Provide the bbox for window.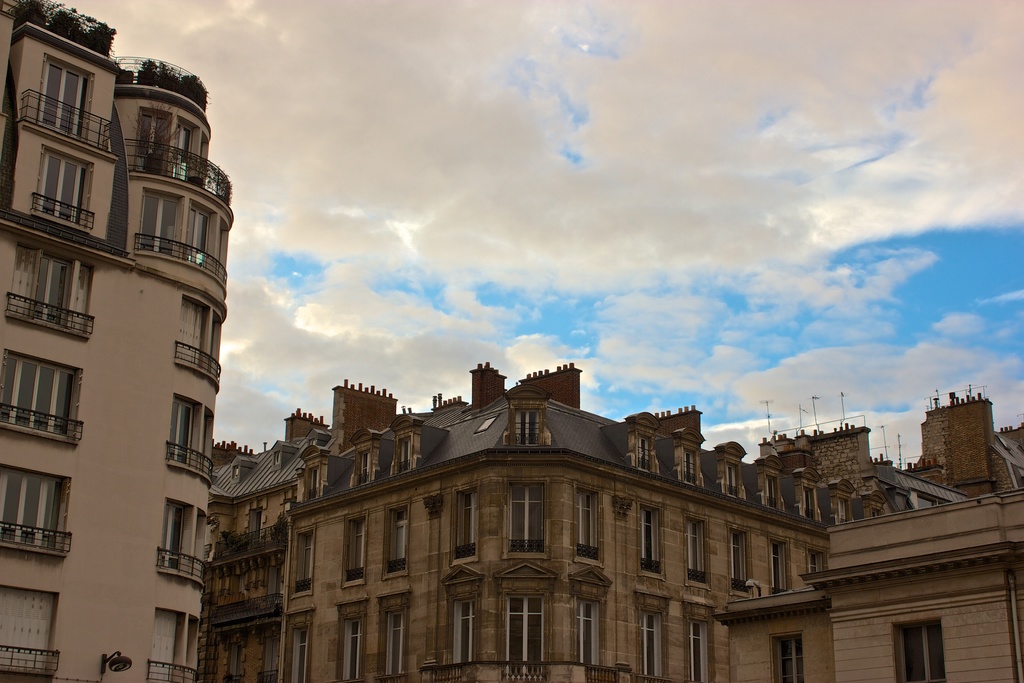
pyautogui.locateOnScreen(504, 478, 543, 554).
